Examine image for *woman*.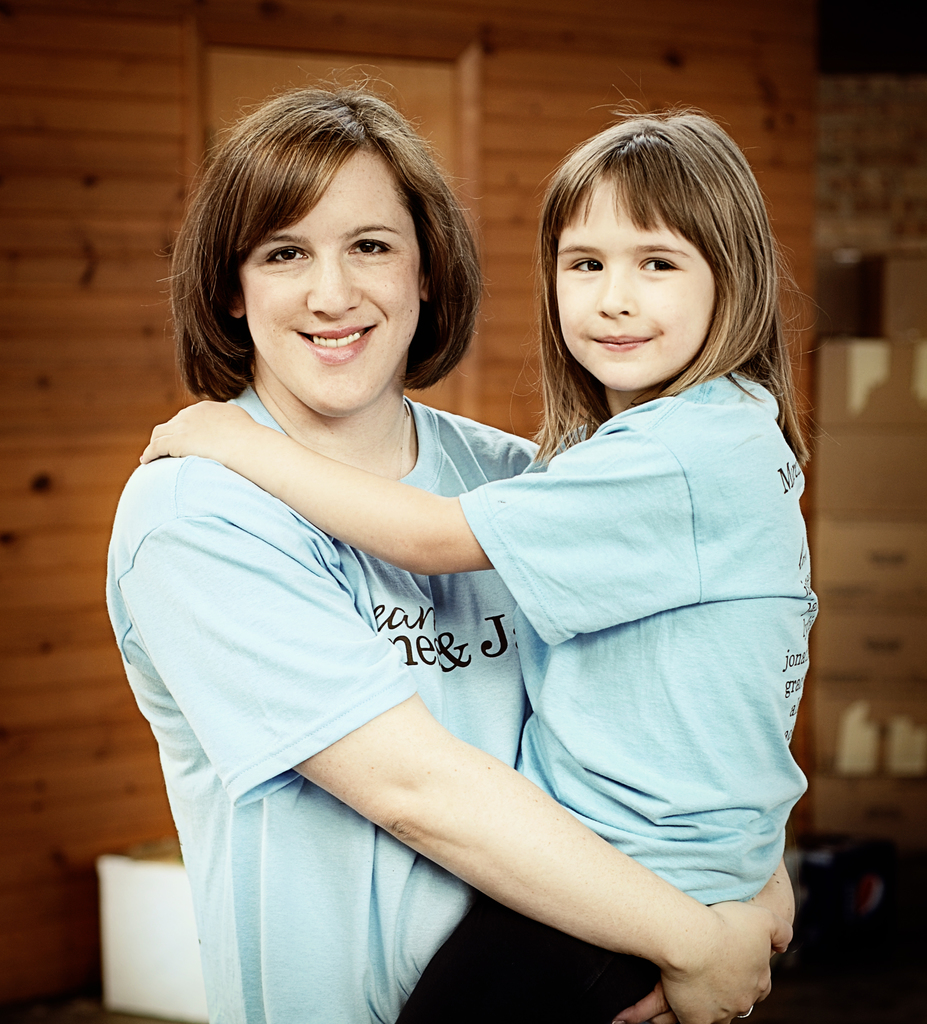
Examination result: 92 61 880 1014.
